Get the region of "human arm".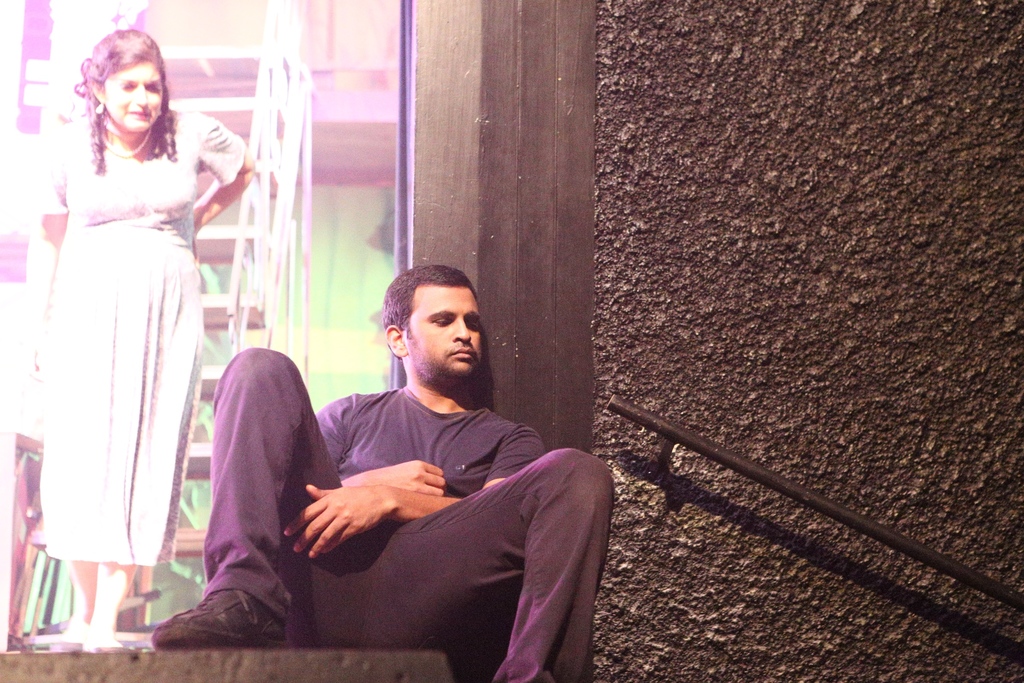
x1=311 y1=390 x2=447 y2=498.
